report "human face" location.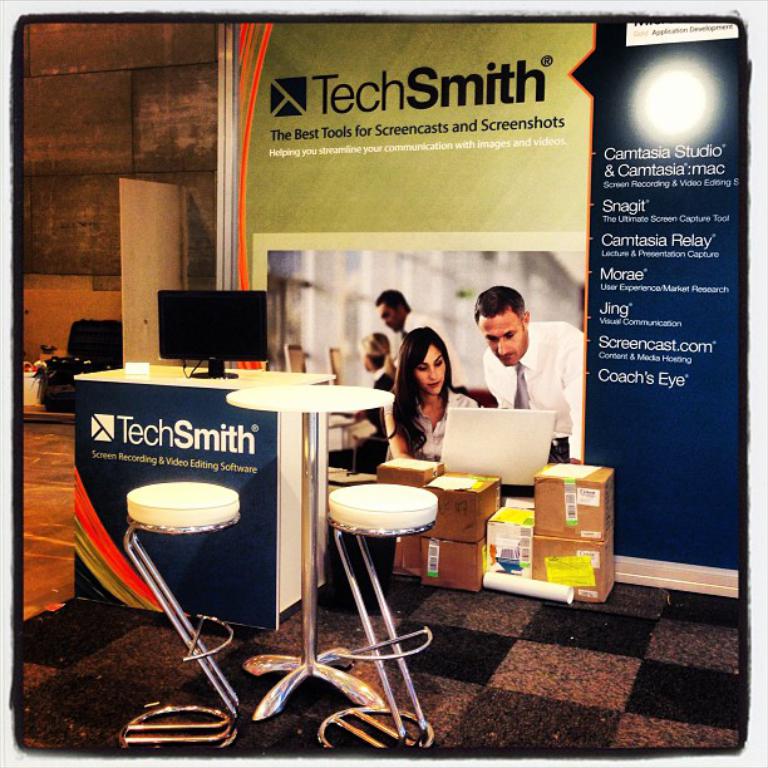
Report: rect(477, 315, 526, 368).
